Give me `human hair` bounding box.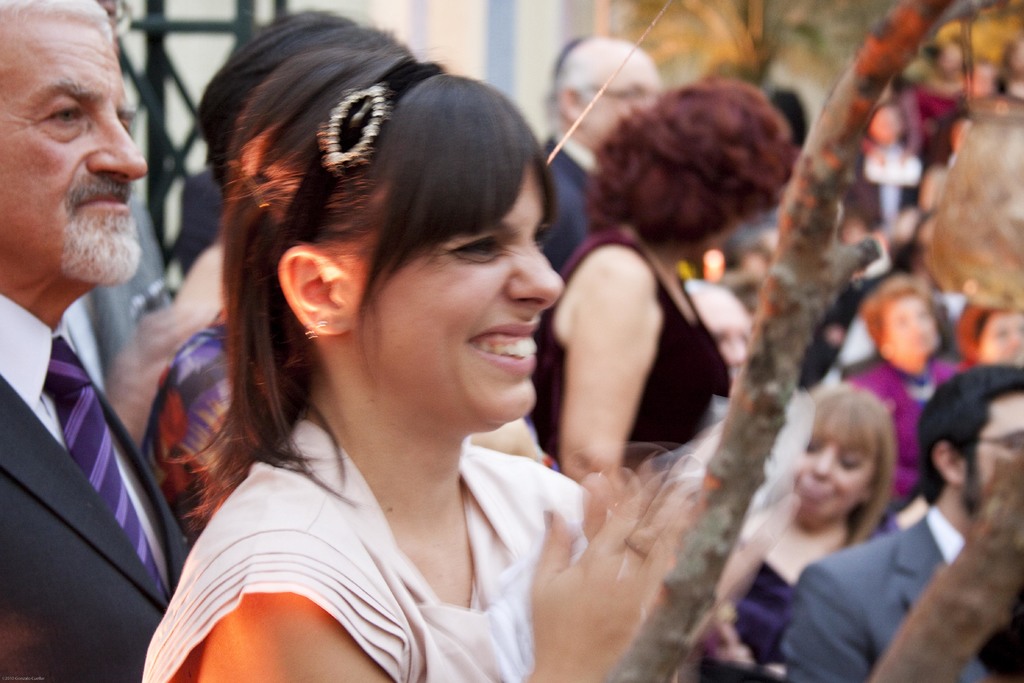
bbox=(207, 22, 565, 438).
